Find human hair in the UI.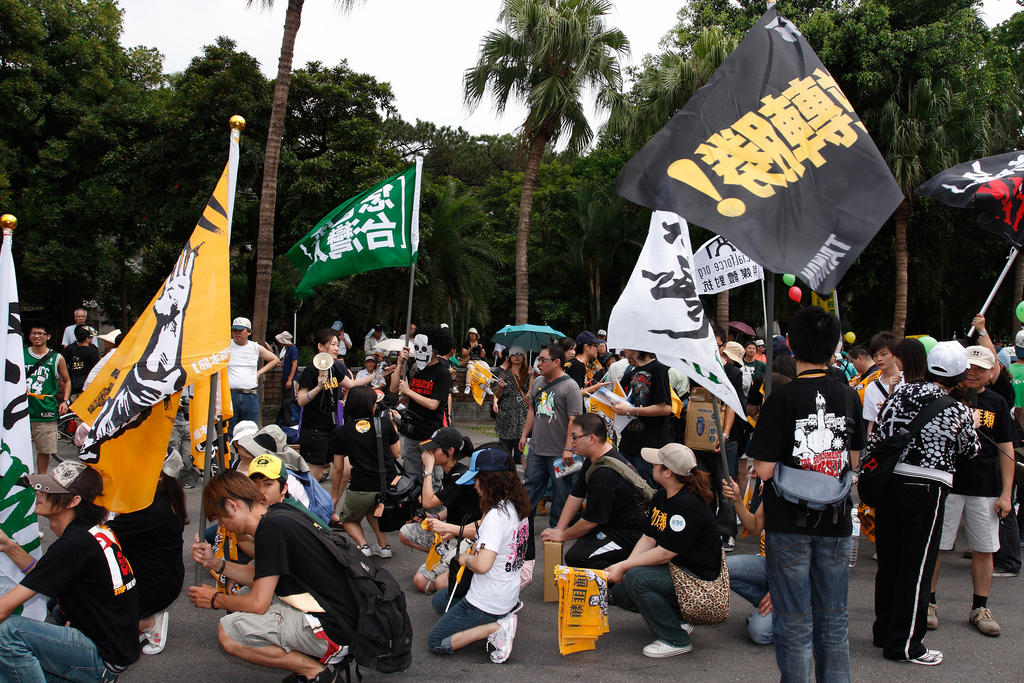
UI element at {"left": 572, "top": 345, "right": 584, "bottom": 354}.
